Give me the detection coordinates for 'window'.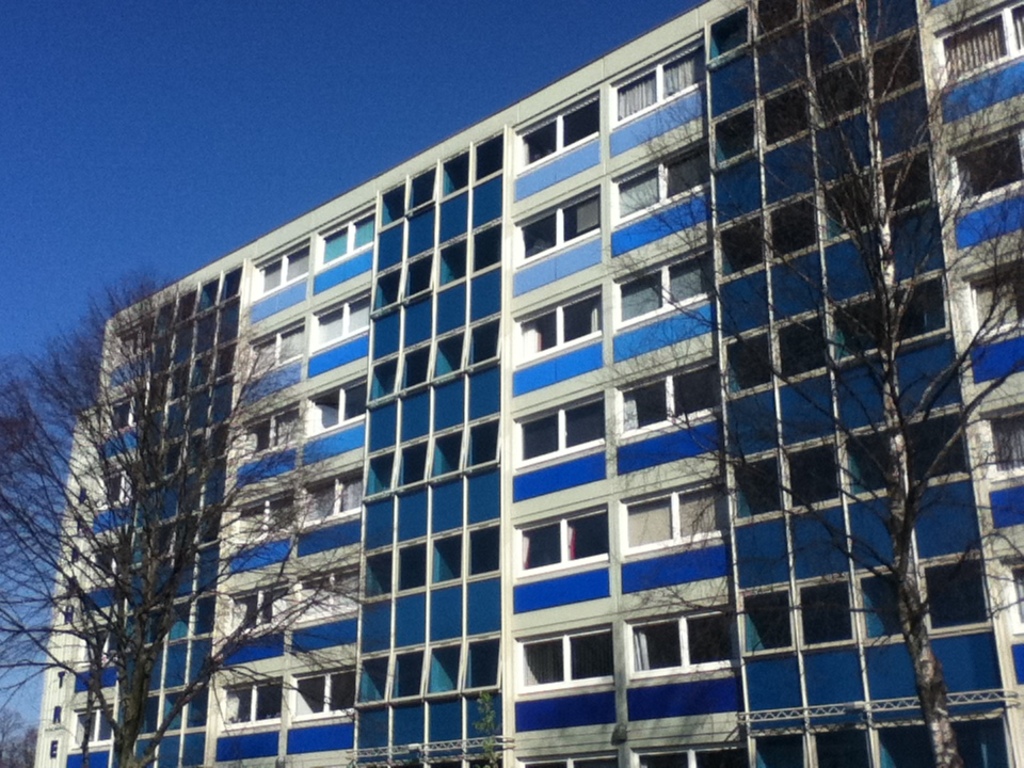
[x1=288, y1=665, x2=356, y2=724].
